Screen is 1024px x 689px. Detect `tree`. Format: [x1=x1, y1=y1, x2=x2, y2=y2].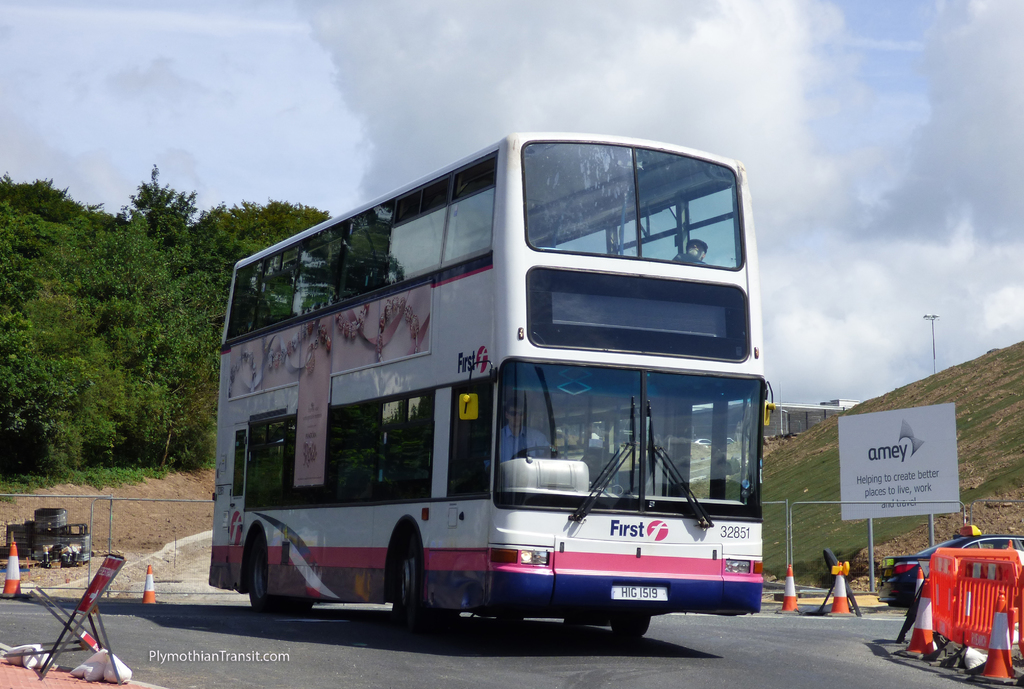
[x1=140, y1=278, x2=223, y2=468].
